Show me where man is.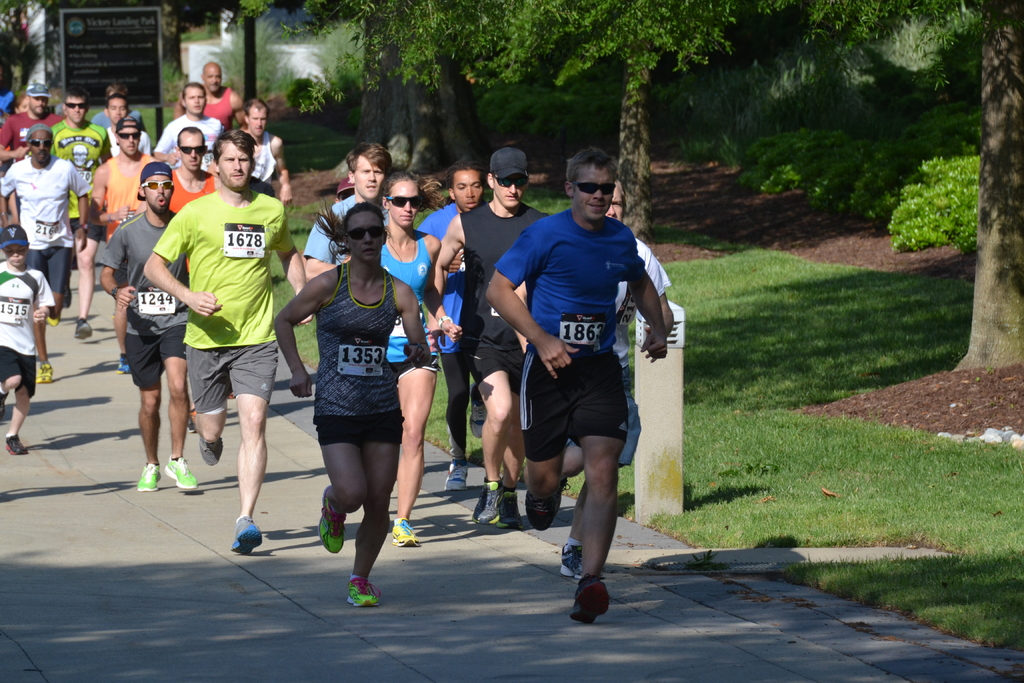
man is at left=241, top=98, right=290, bottom=204.
